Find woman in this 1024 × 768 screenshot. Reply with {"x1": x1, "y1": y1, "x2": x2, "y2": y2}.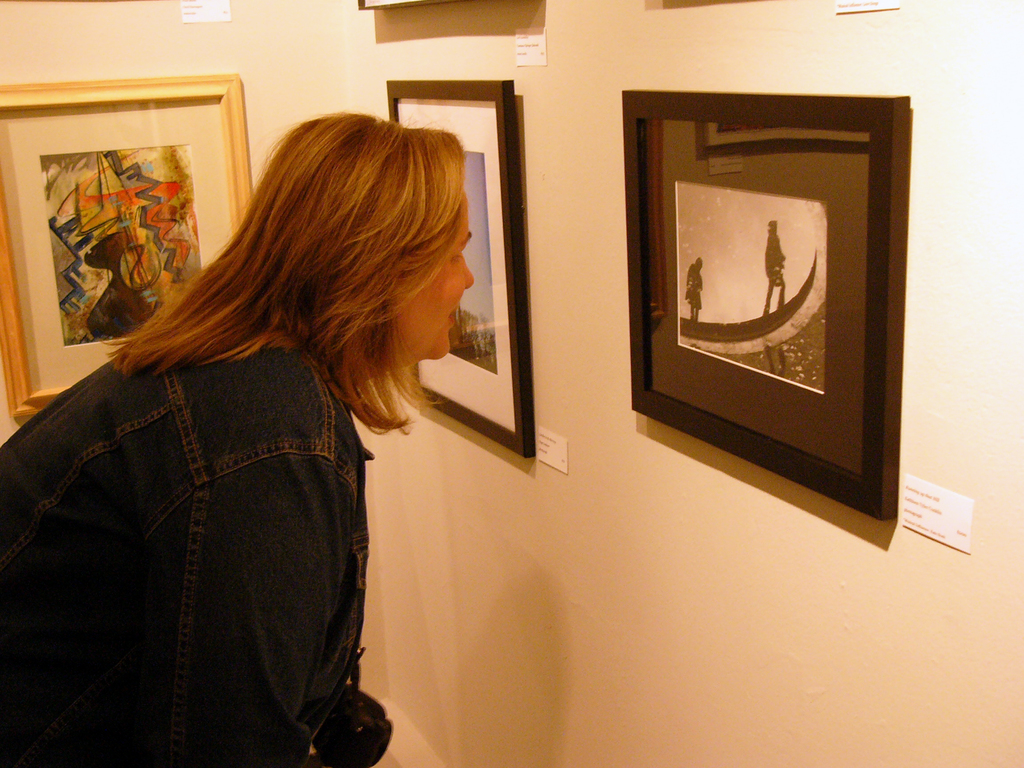
{"x1": 763, "y1": 220, "x2": 790, "y2": 310}.
